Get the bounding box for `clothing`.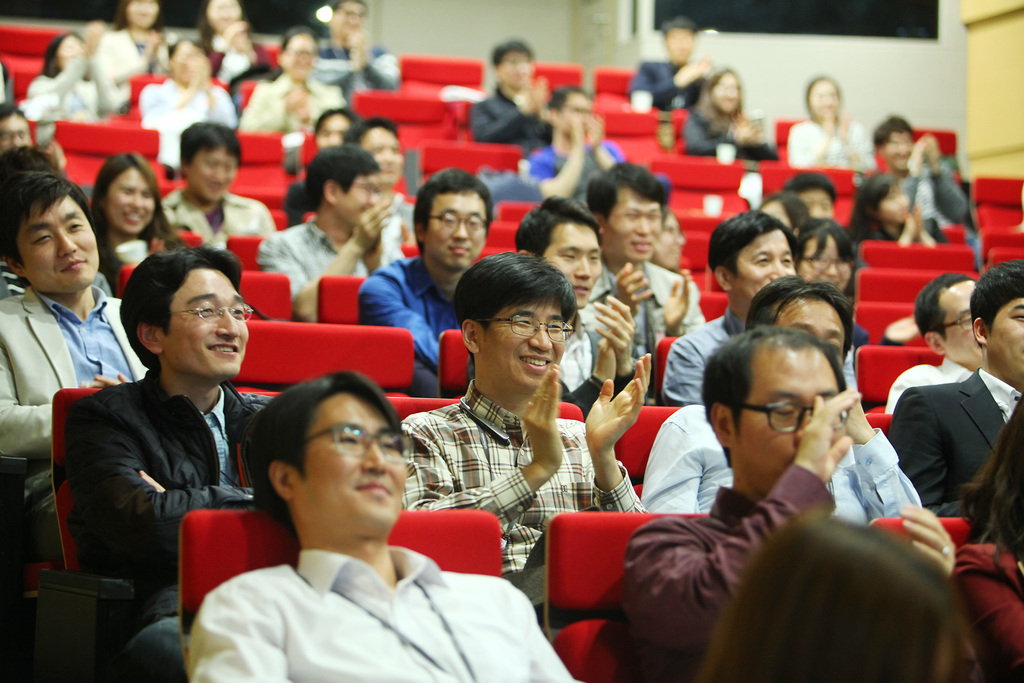
(x1=630, y1=60, x2=712, y2=110).
